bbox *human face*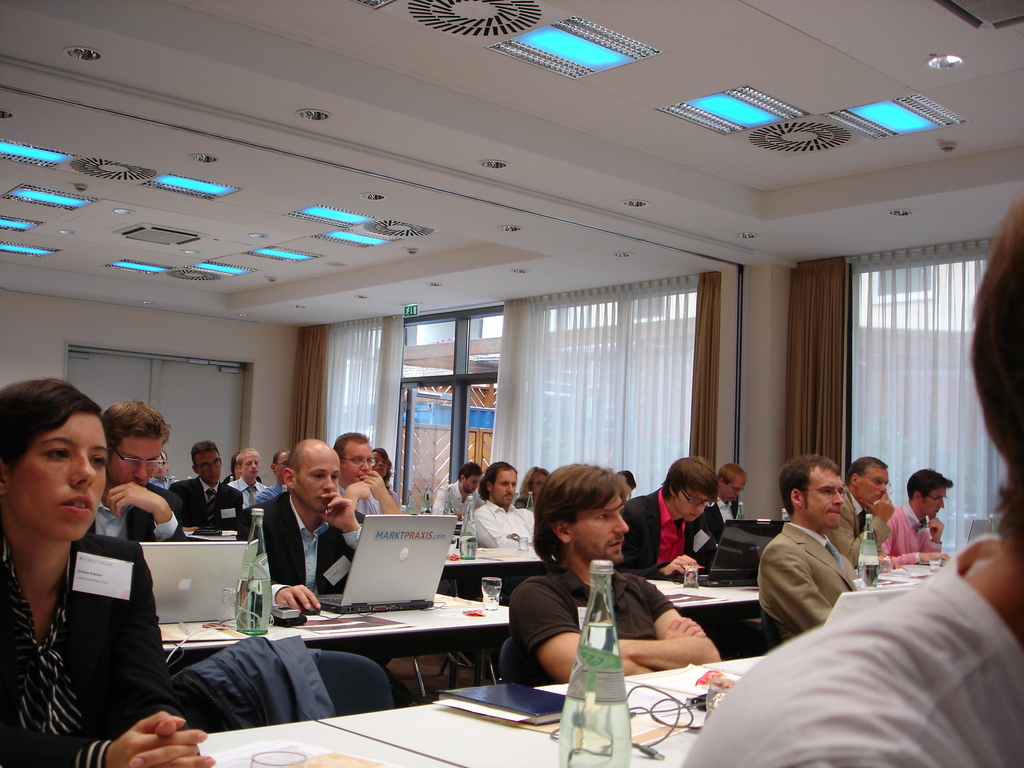
left=718, top=475, right=744, bottom=501
